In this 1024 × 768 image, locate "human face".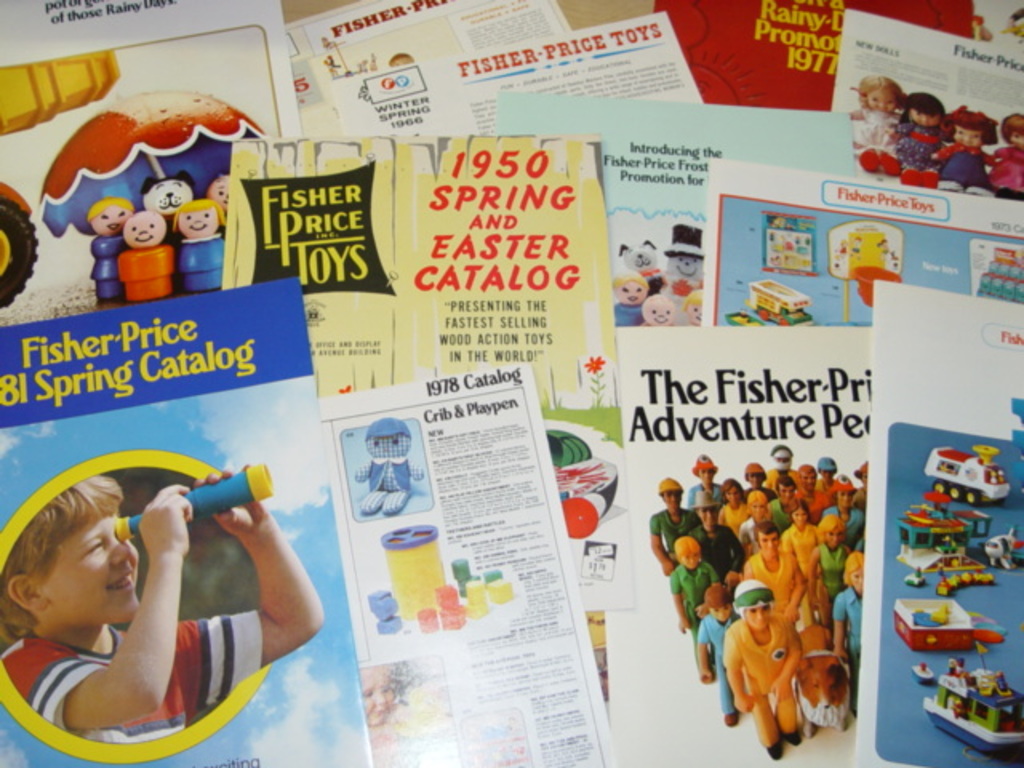
Bounding box: bbox=[93, 208, 134, 234].
